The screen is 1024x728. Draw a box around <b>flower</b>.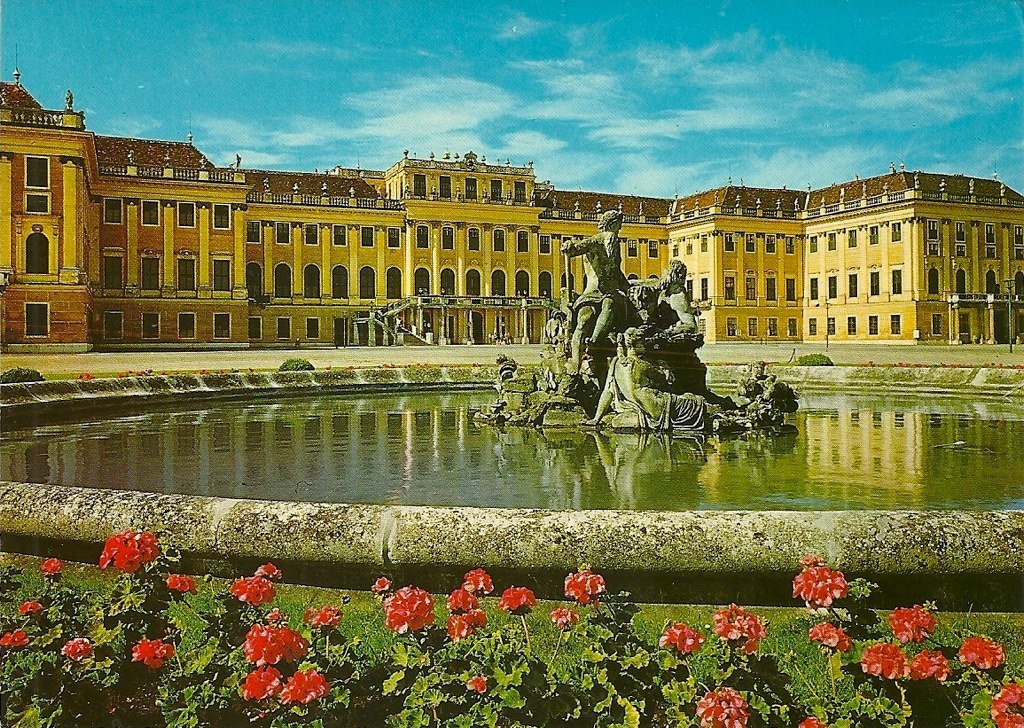
60 635 96 660.
